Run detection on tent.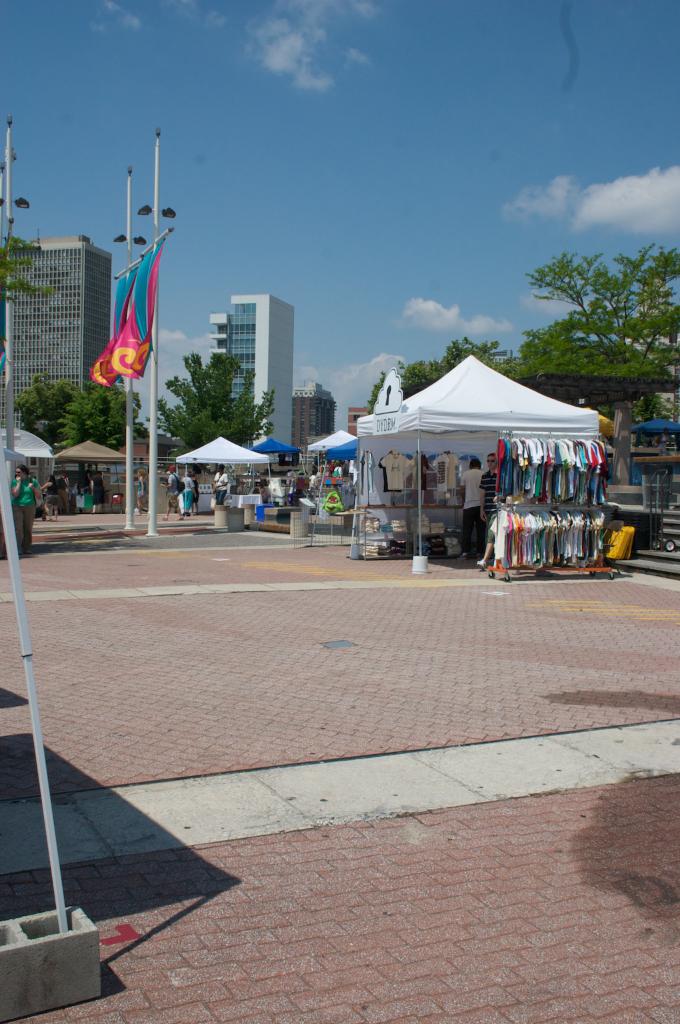
Result: 341/345/615/563.
